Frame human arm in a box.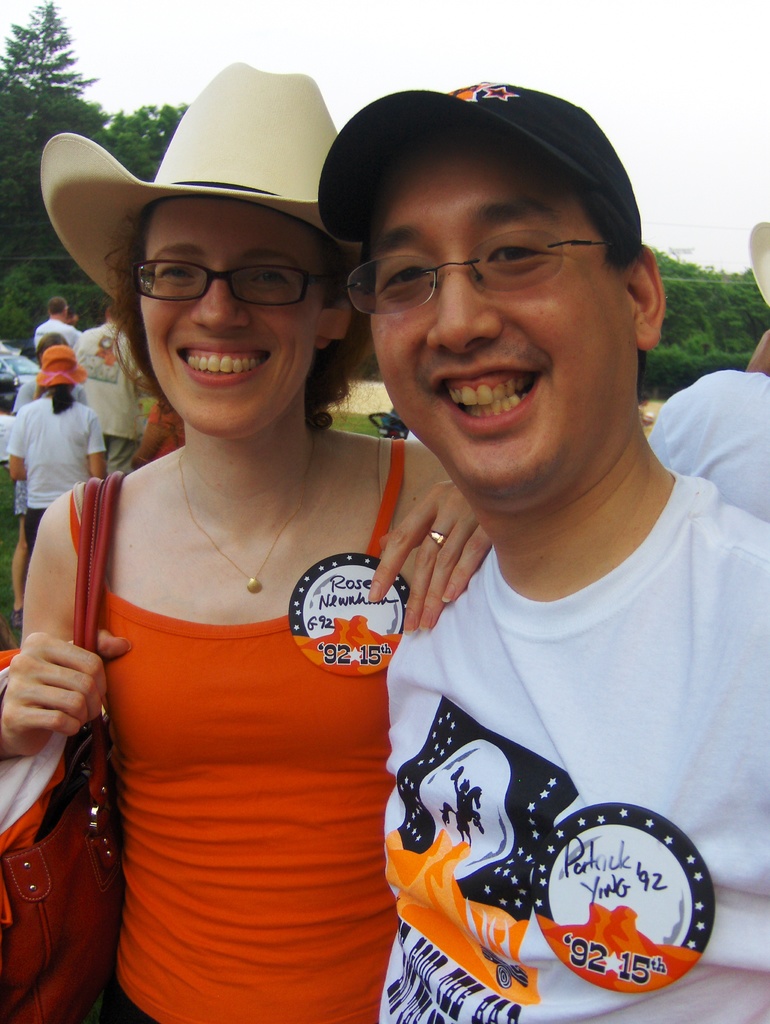
crop(3, 547, 115, 831).
